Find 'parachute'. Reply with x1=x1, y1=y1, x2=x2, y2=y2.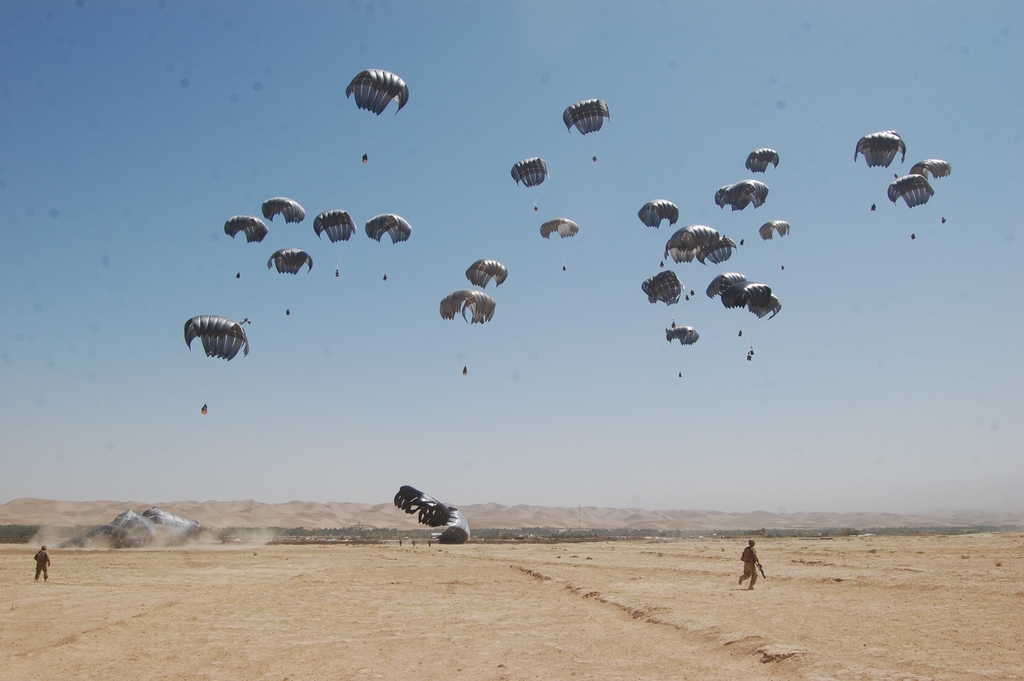
x1=513, y1=156, x2=547, y2=209.
